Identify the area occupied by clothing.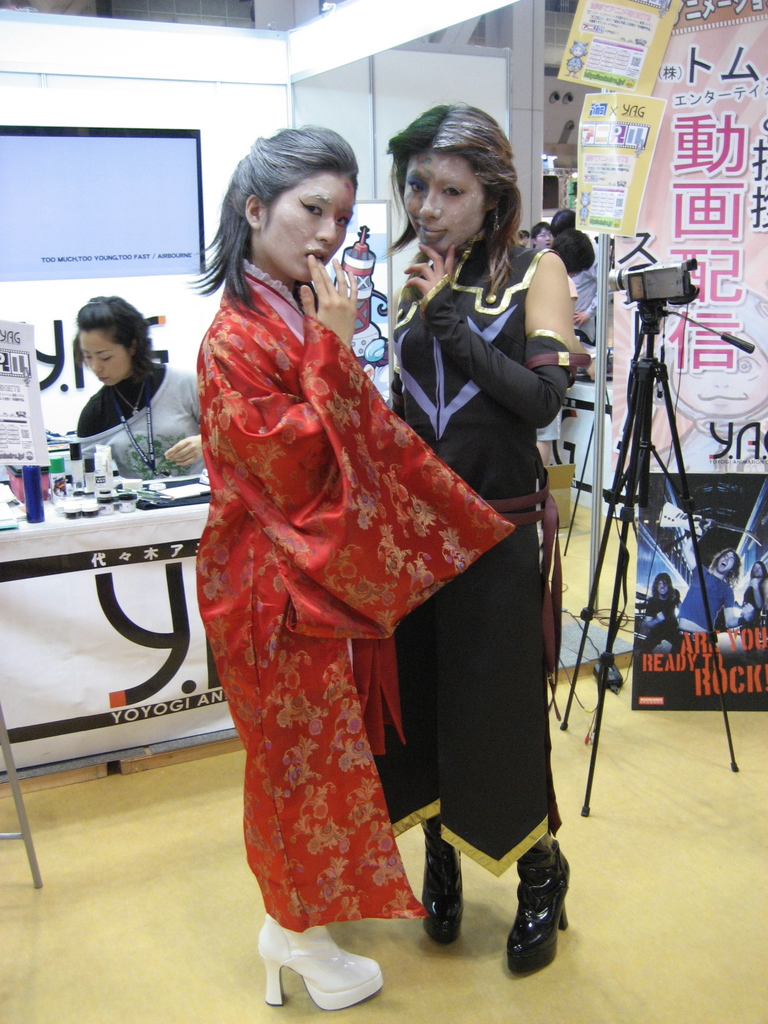
Area: (72, 357, 188, 469).
